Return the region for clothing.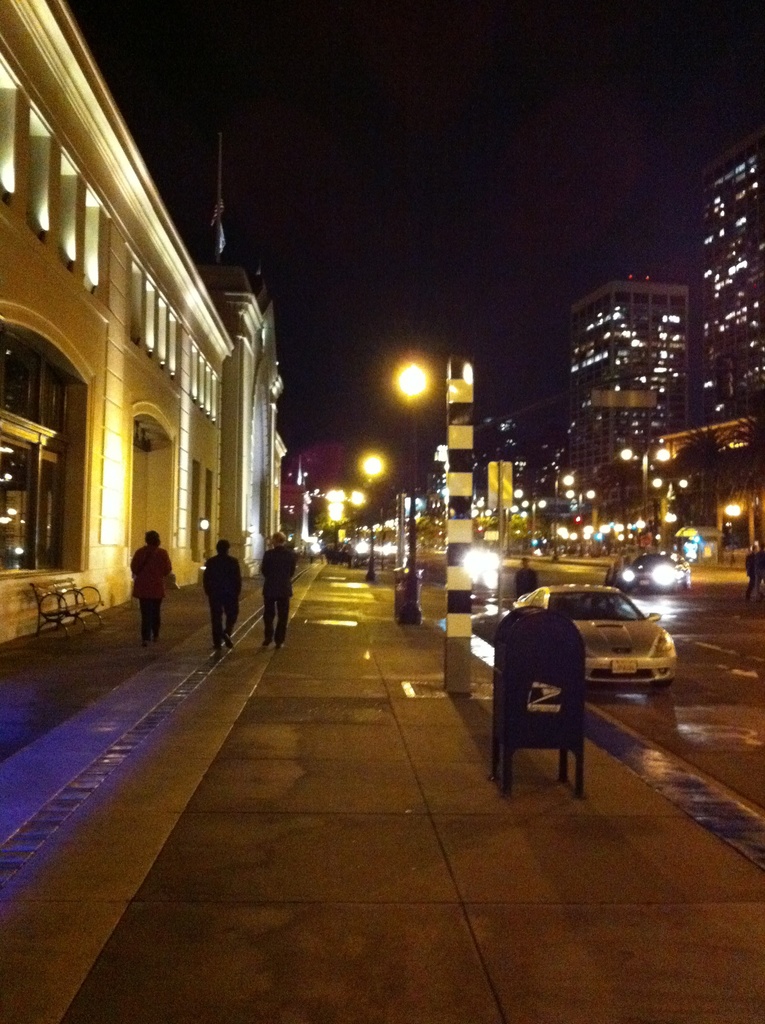
detection(207, 550, 250, 652).
